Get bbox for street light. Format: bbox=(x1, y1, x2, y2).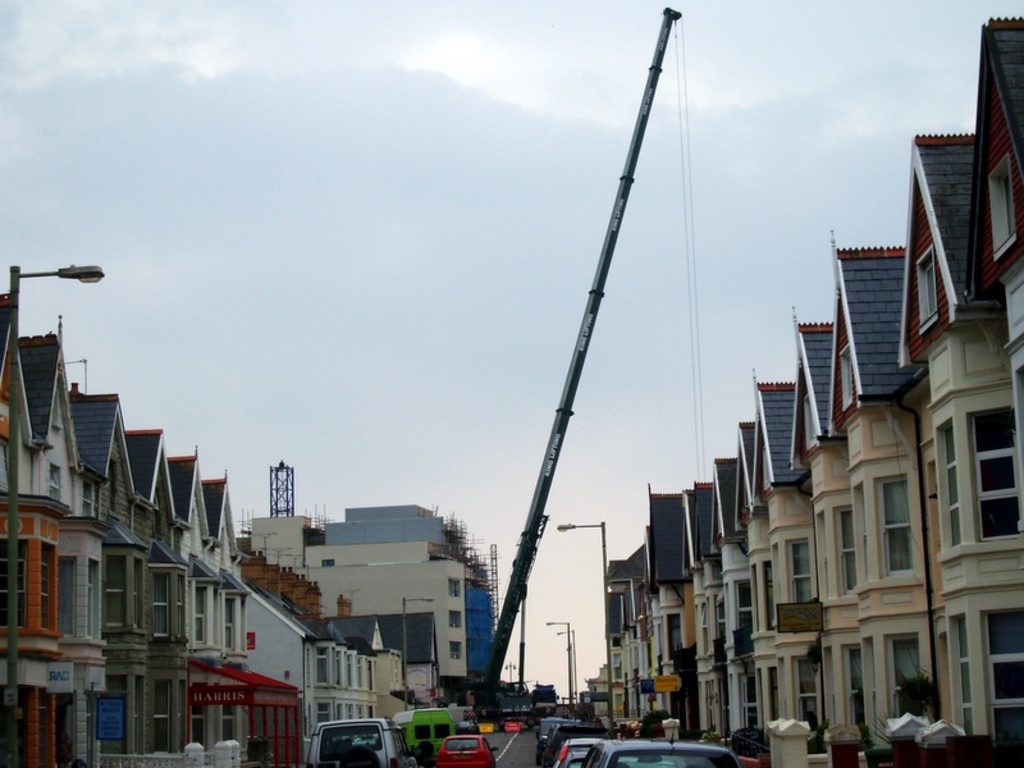
bbox=(502, 659, 515, 678).
